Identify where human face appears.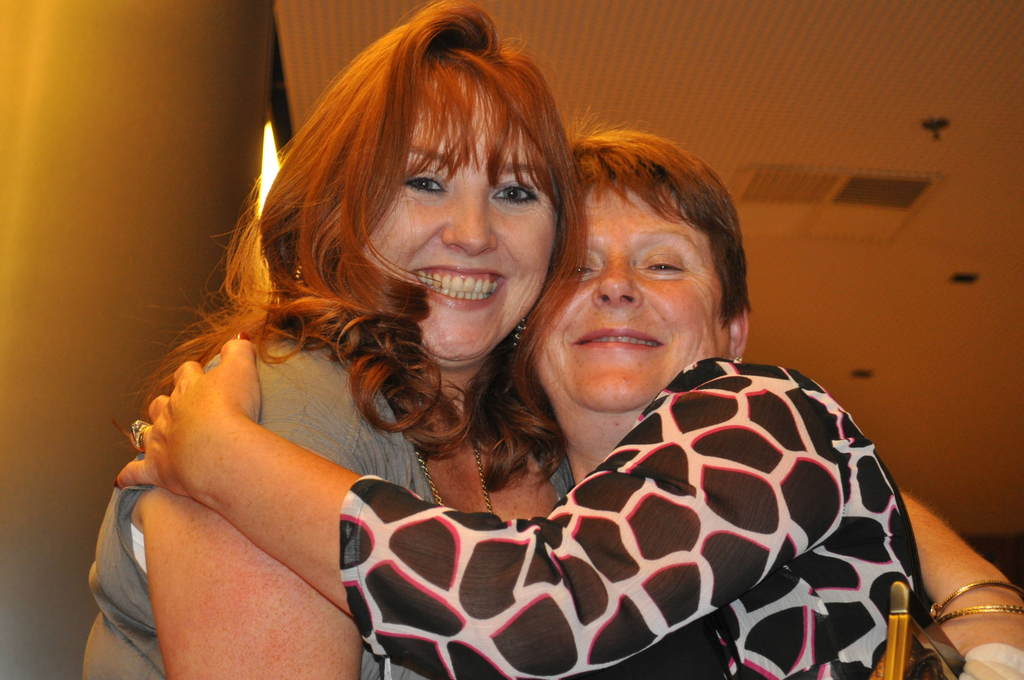
Appears at [553, 186, 719, 407].
